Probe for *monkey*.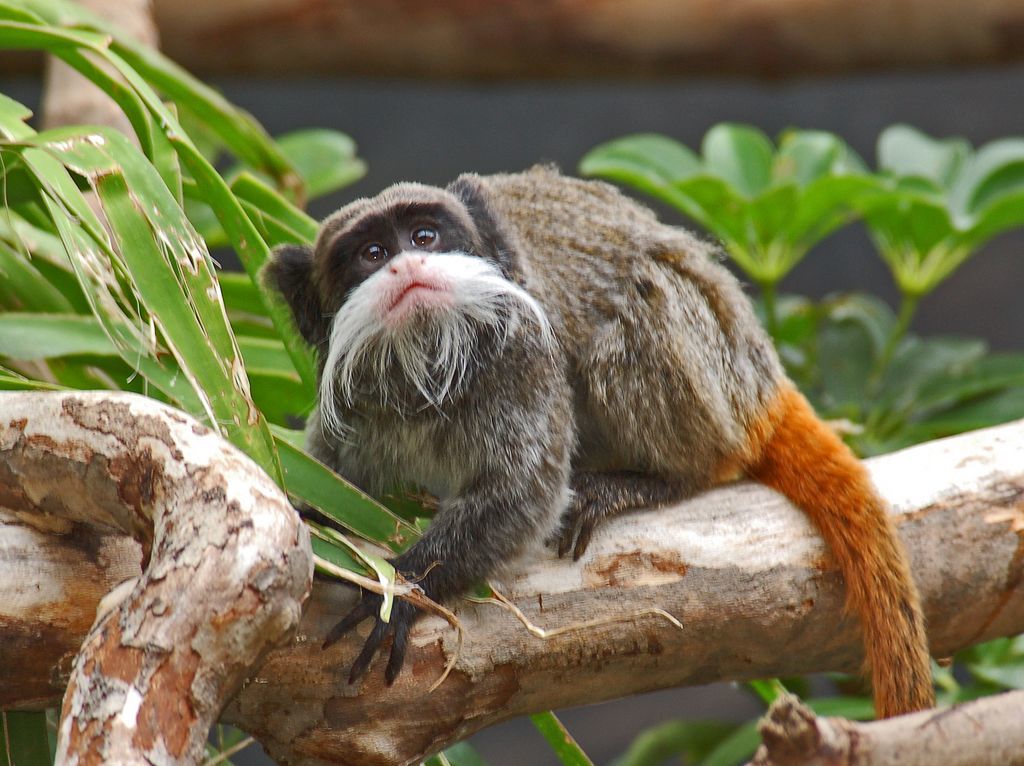
Probe result: 273/167/908/723.
